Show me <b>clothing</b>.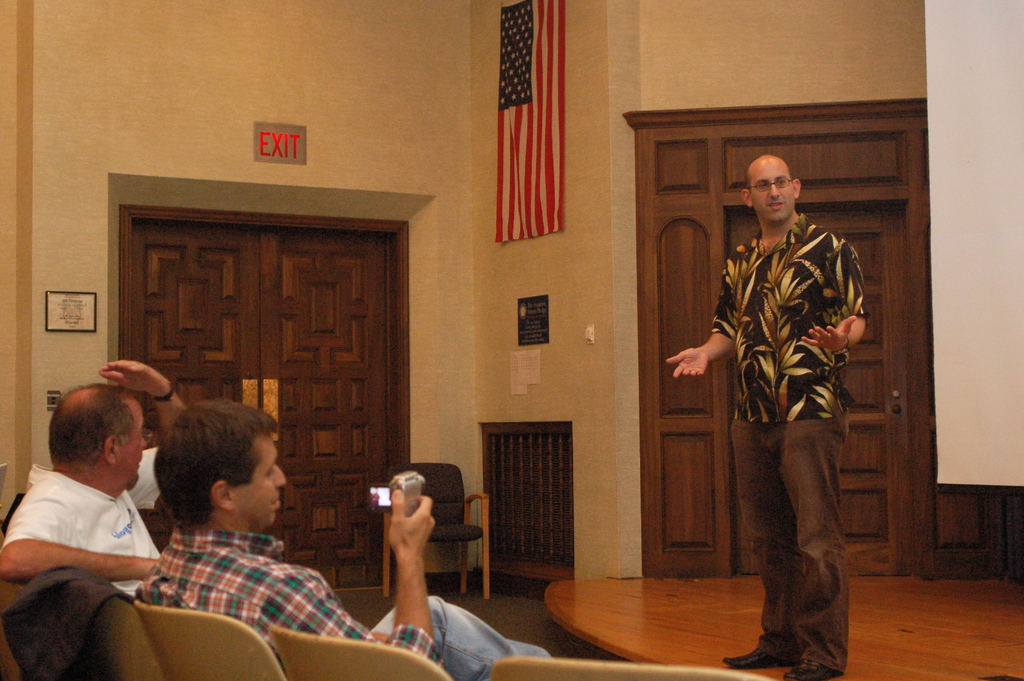
<b>clothing</b> is here: {"x1": 0, "y1": 431, "x2": 172, "y2": 607}.
